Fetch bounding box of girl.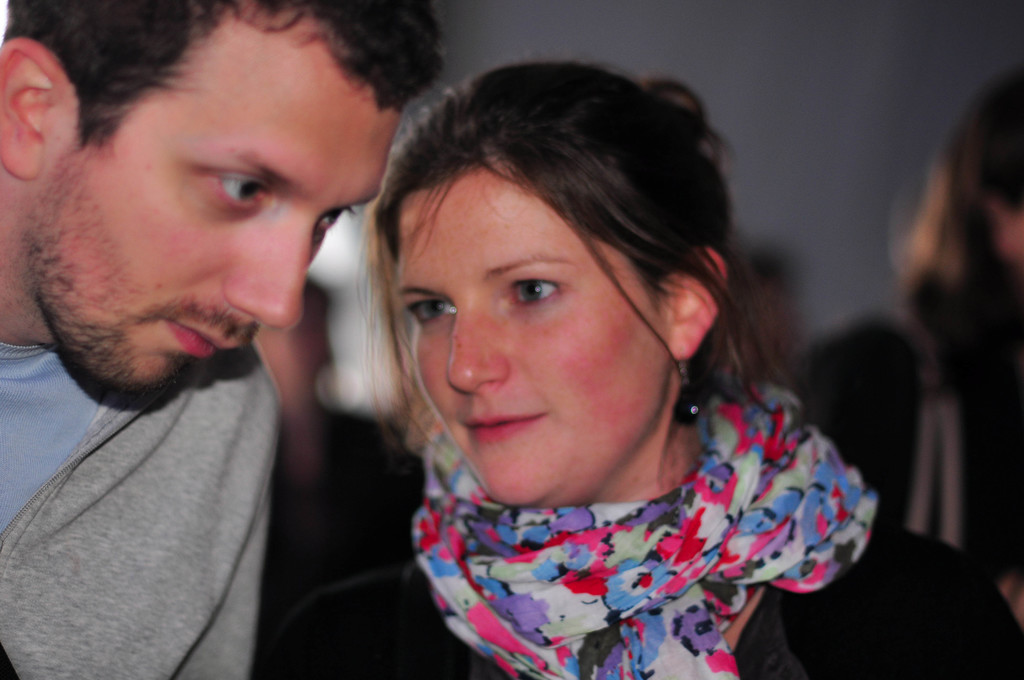
Bbox: (253, 47, 1023, 679).
